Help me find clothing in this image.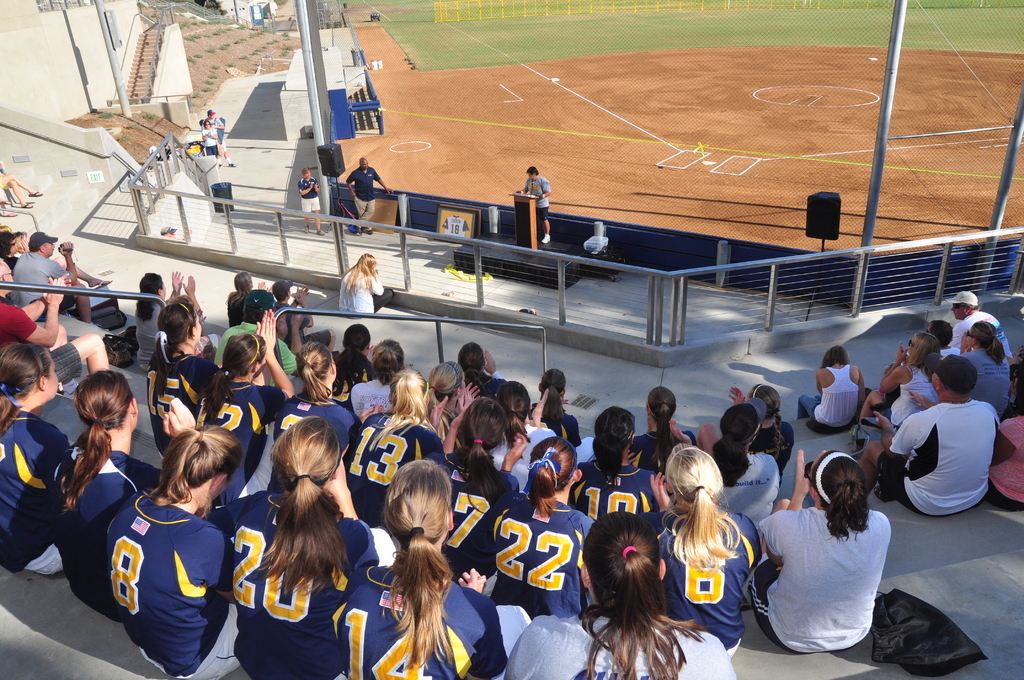
Found it: l=202, t=113, r=221, b=135.
